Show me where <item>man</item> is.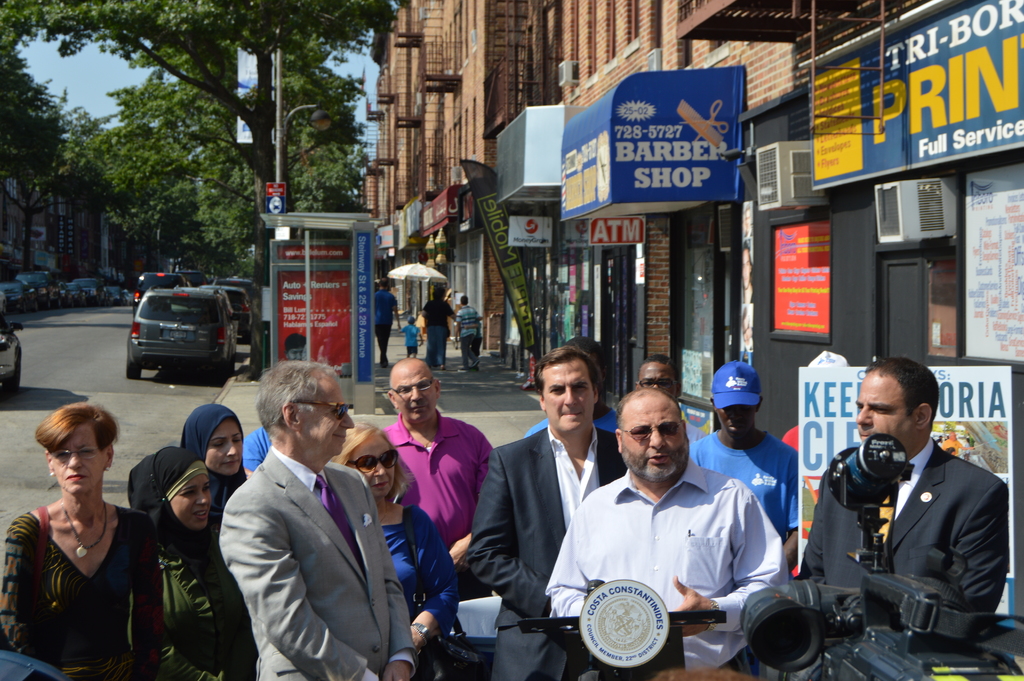
<item>man</item> is at [left=797, top=358, right=1007, bottom=611].
